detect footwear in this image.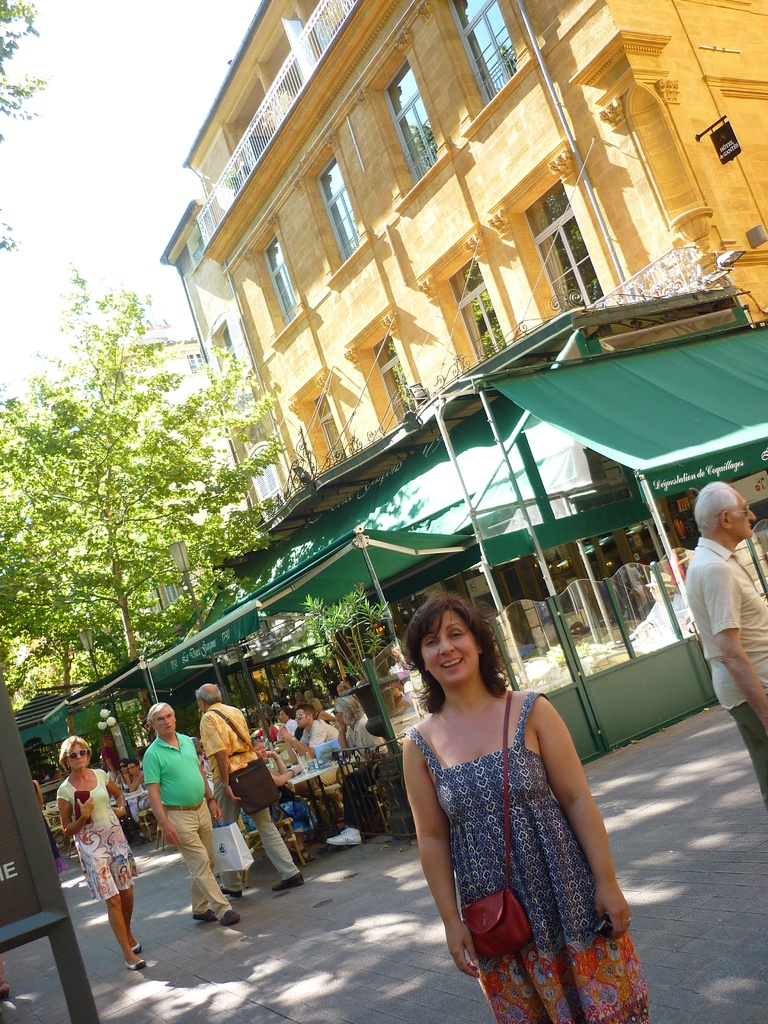
Detection: Rect(129, 935, 142, 954).
